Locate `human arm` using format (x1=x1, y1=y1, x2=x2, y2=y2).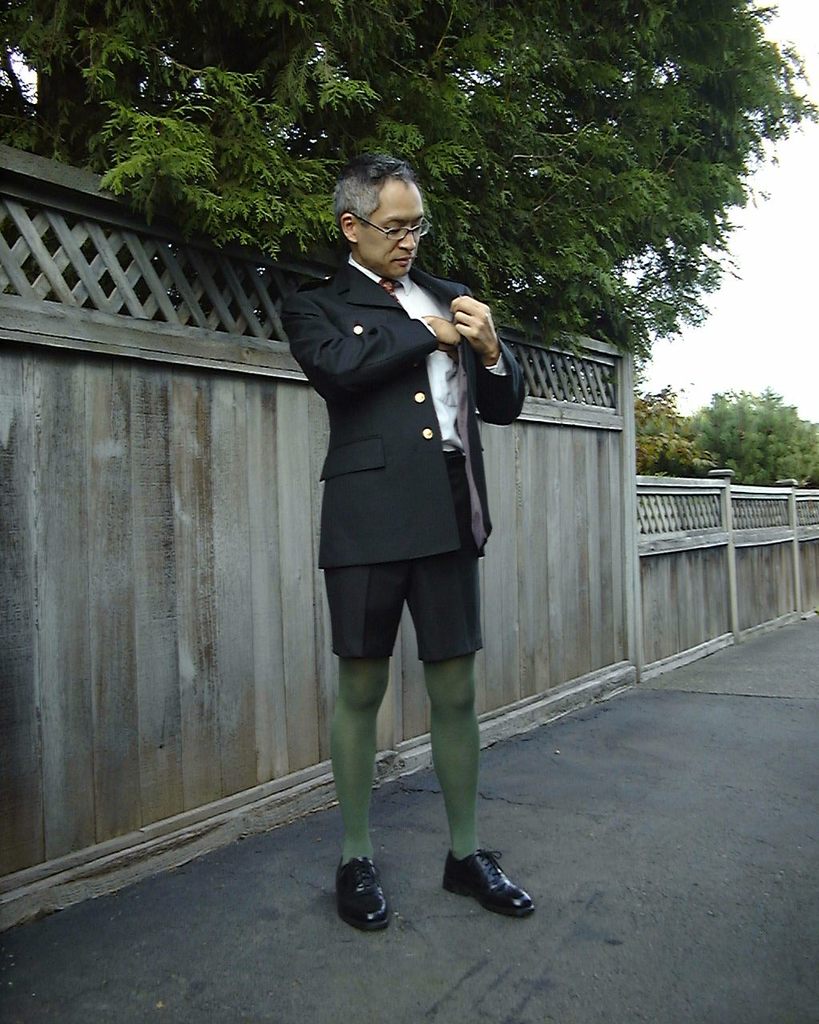
(x1=443, y1=291, x2=523, y2=421).
